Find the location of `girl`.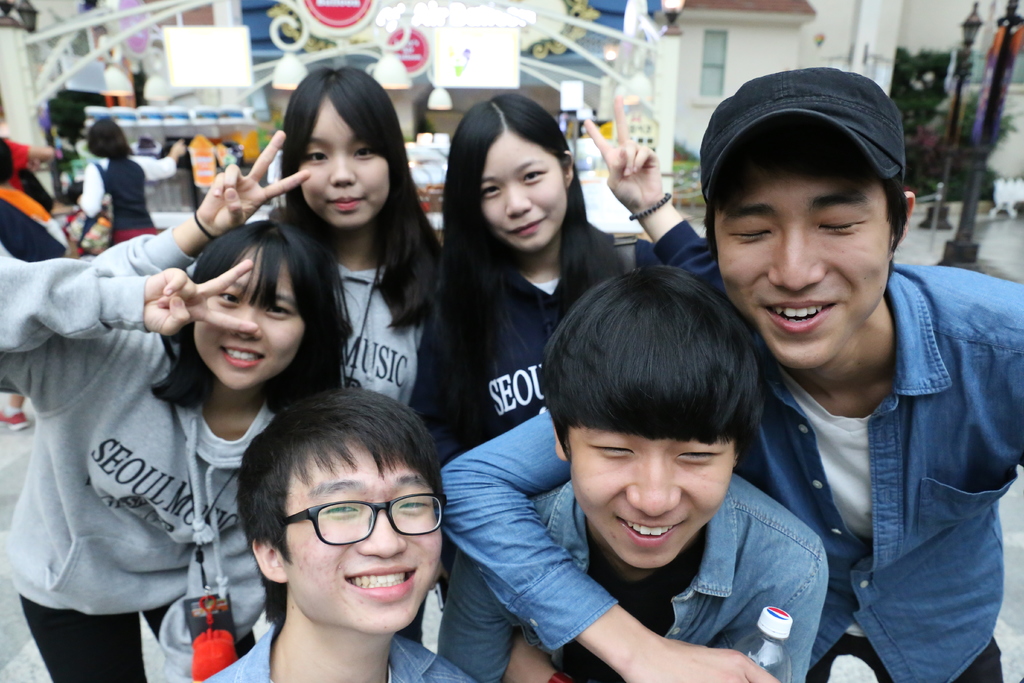
Location: crop(88, 65, 440, 413).
